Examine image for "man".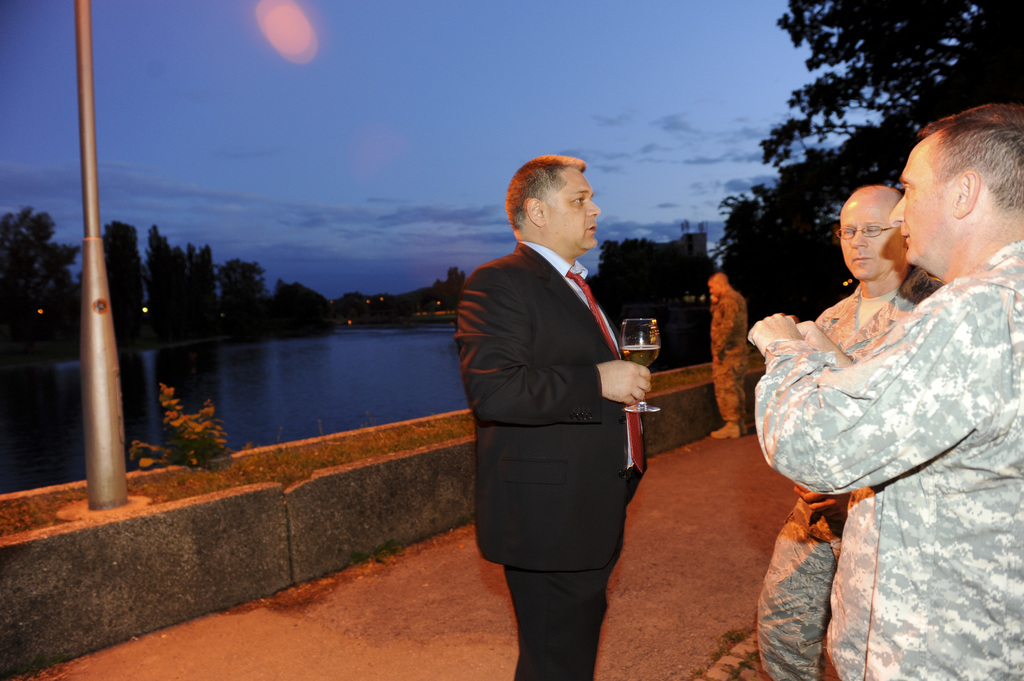
Examination result: x1=746 y1=100 x2=1023 y2=680.
